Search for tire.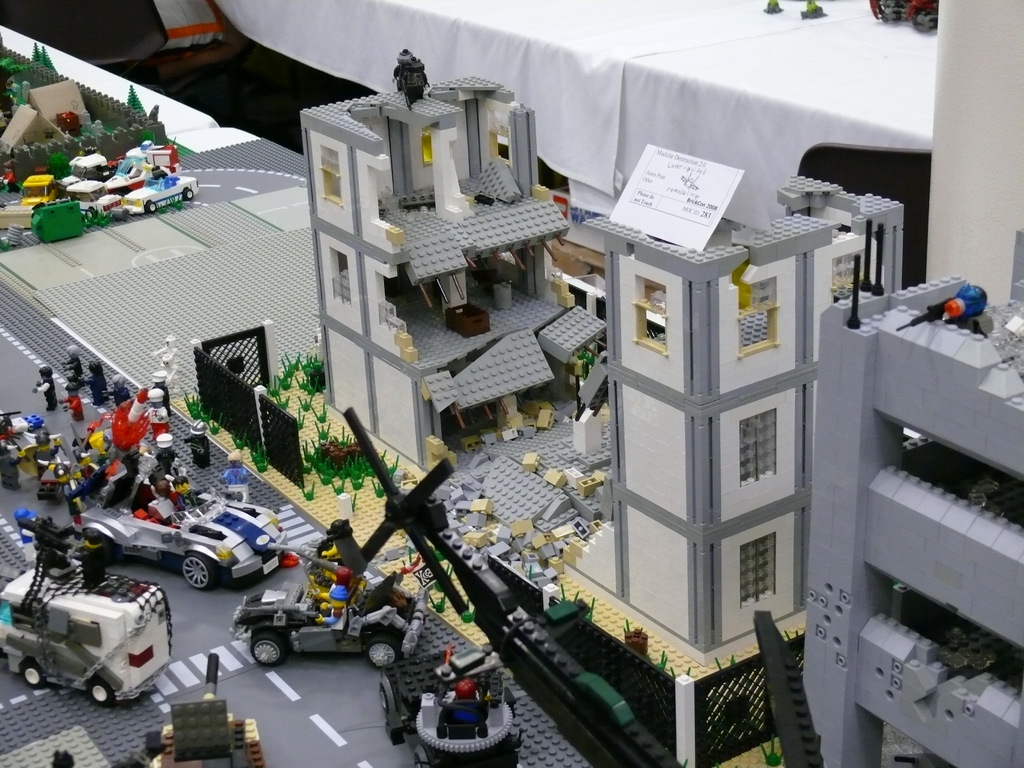
Found at box=[182, 189, 196, 202].
